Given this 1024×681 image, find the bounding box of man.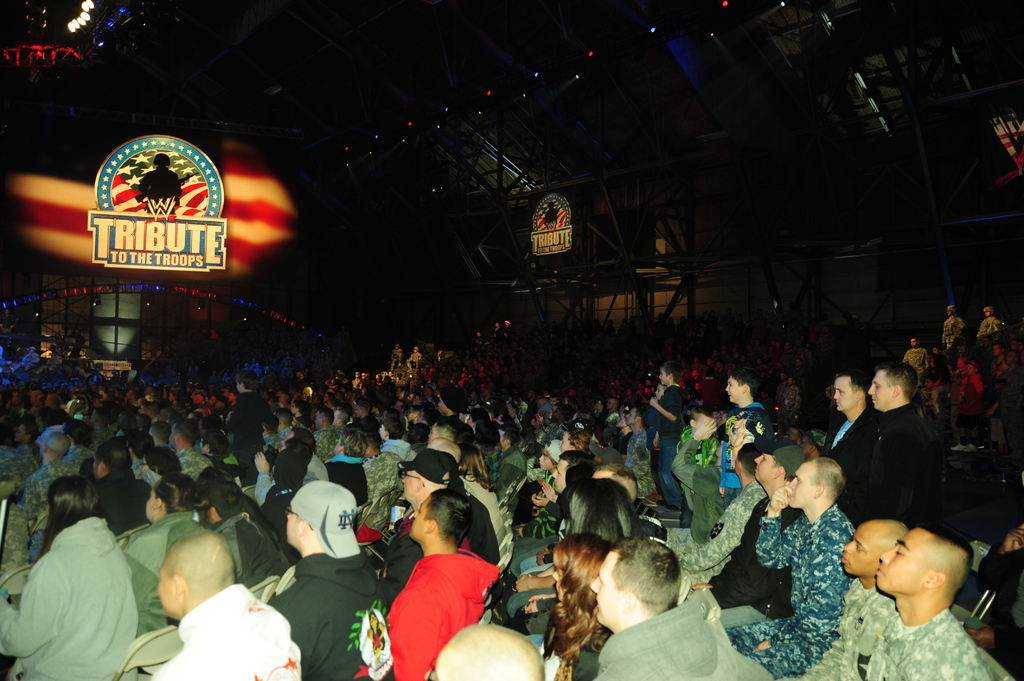
bbox=(899, 339, 930, 380).
